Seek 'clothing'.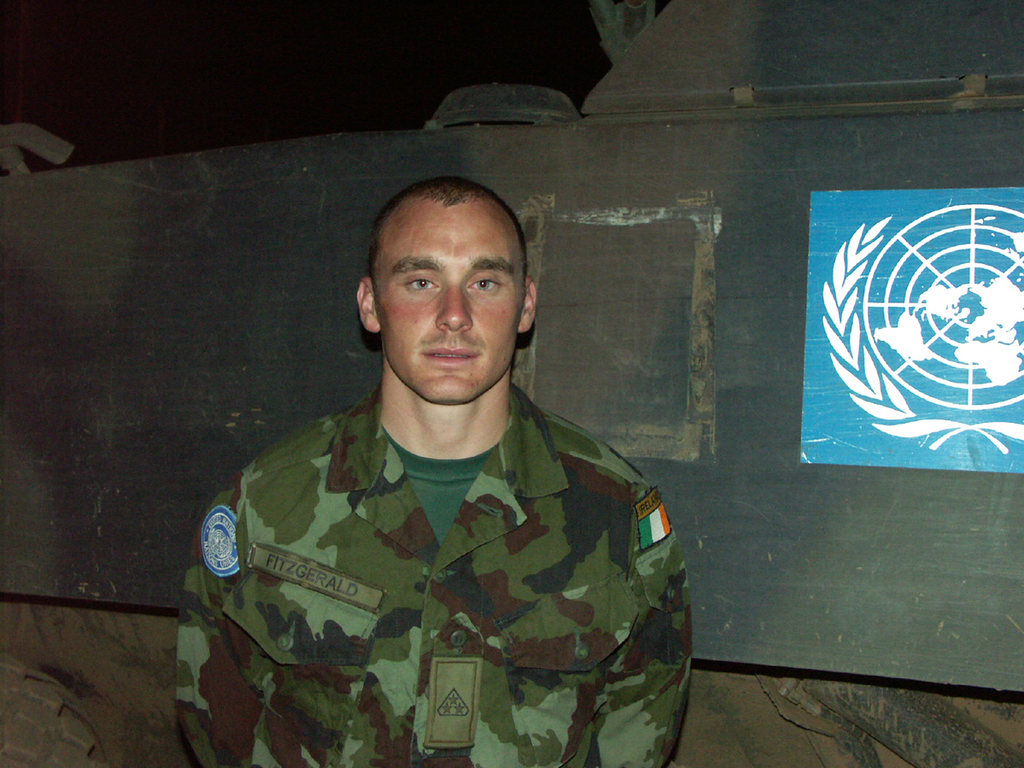
174,384,694,767.
